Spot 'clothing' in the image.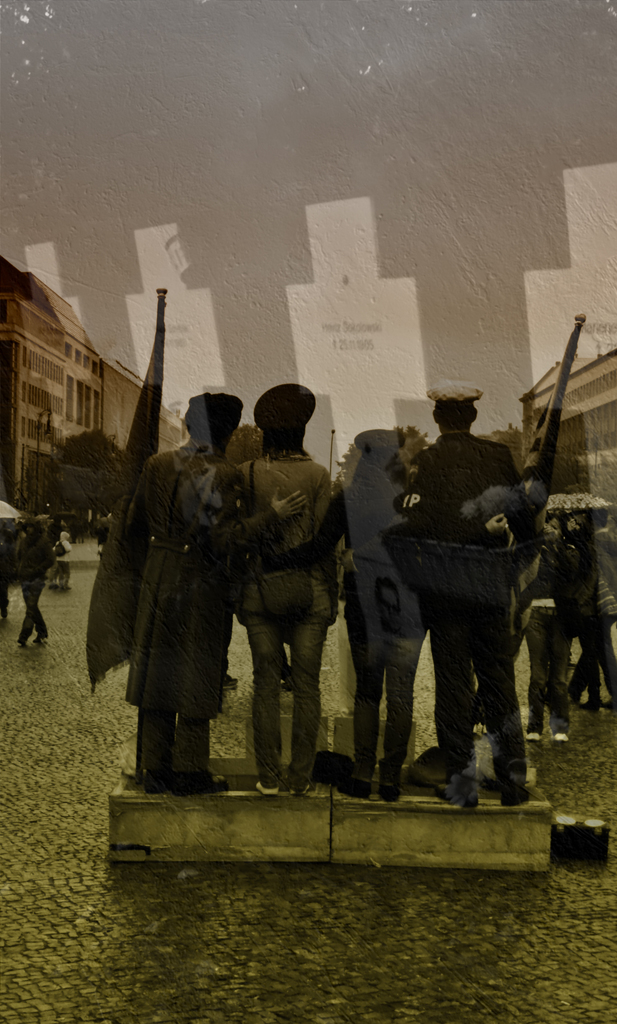
'clothing' found at 237, 449, 340, 783.
